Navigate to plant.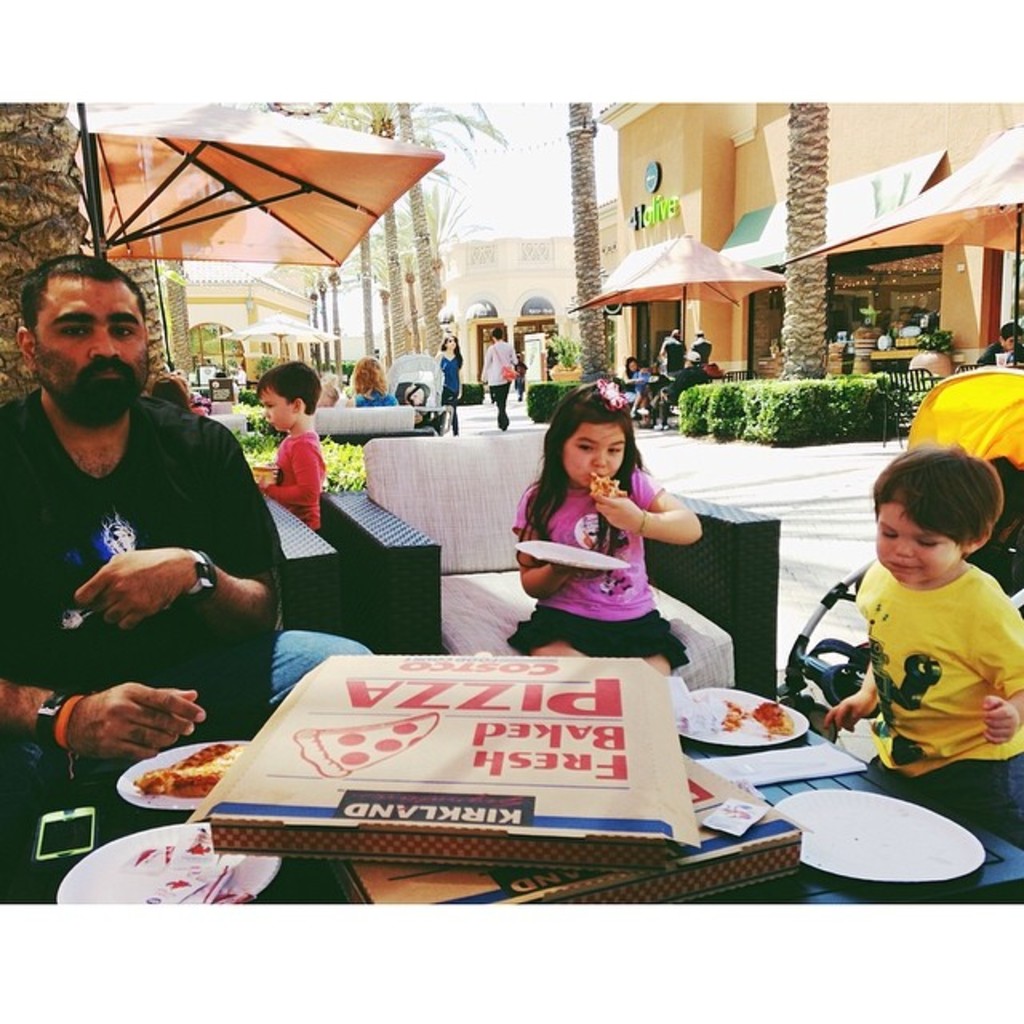
Navigation target: <bbox>918, 325, 950, 357</bbox>.
